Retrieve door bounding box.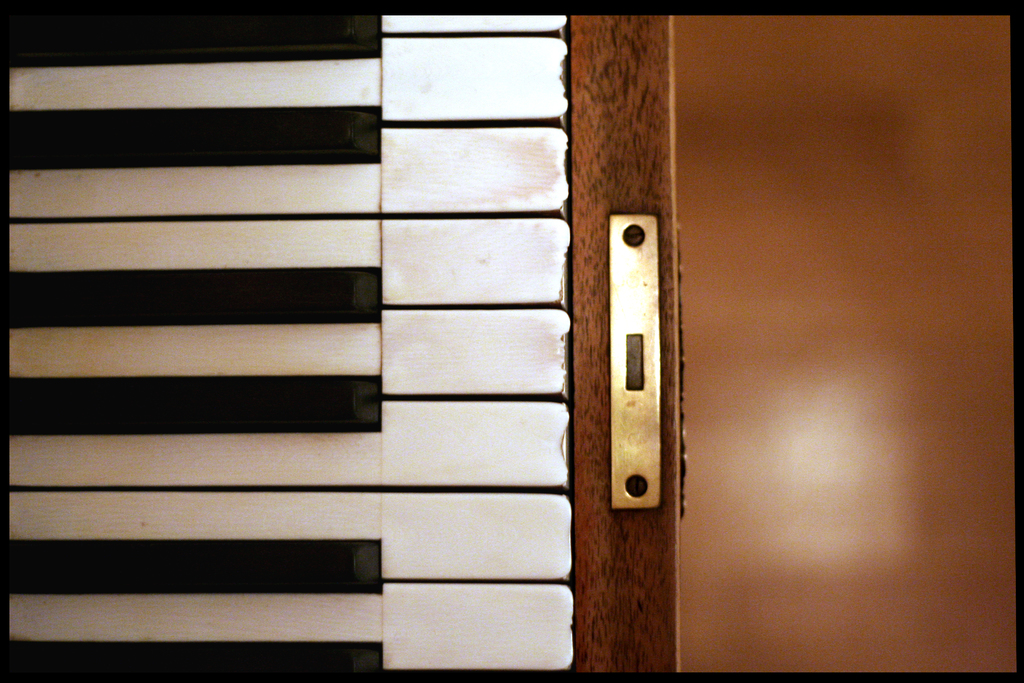
Bounding box: 561,9,1020,682.
